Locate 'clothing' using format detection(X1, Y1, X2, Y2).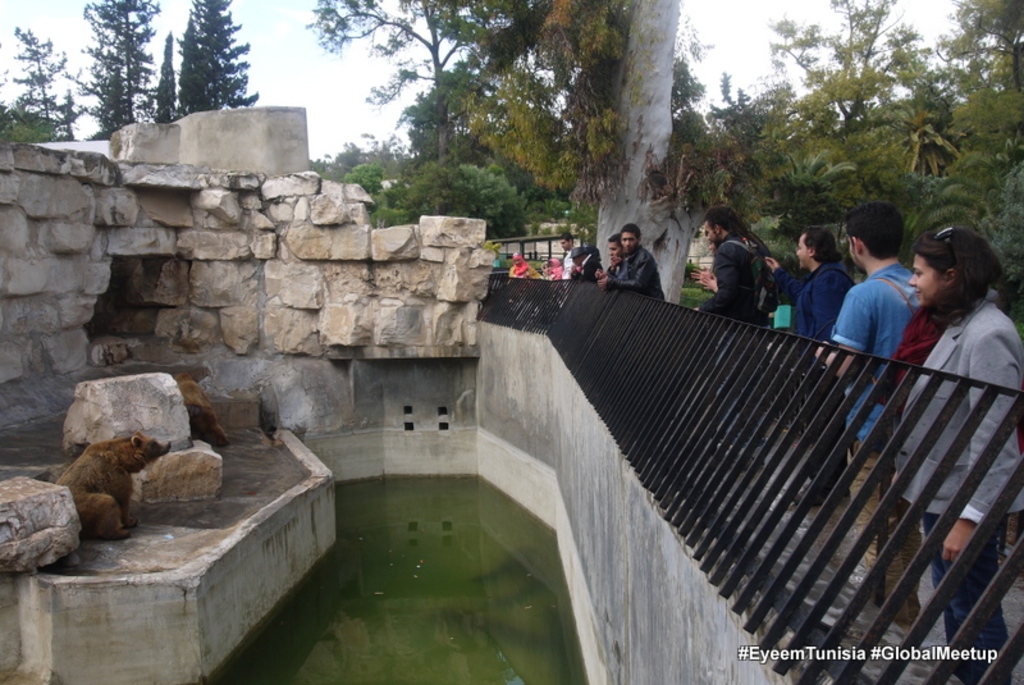
detection(829, 265, 929, 625).
